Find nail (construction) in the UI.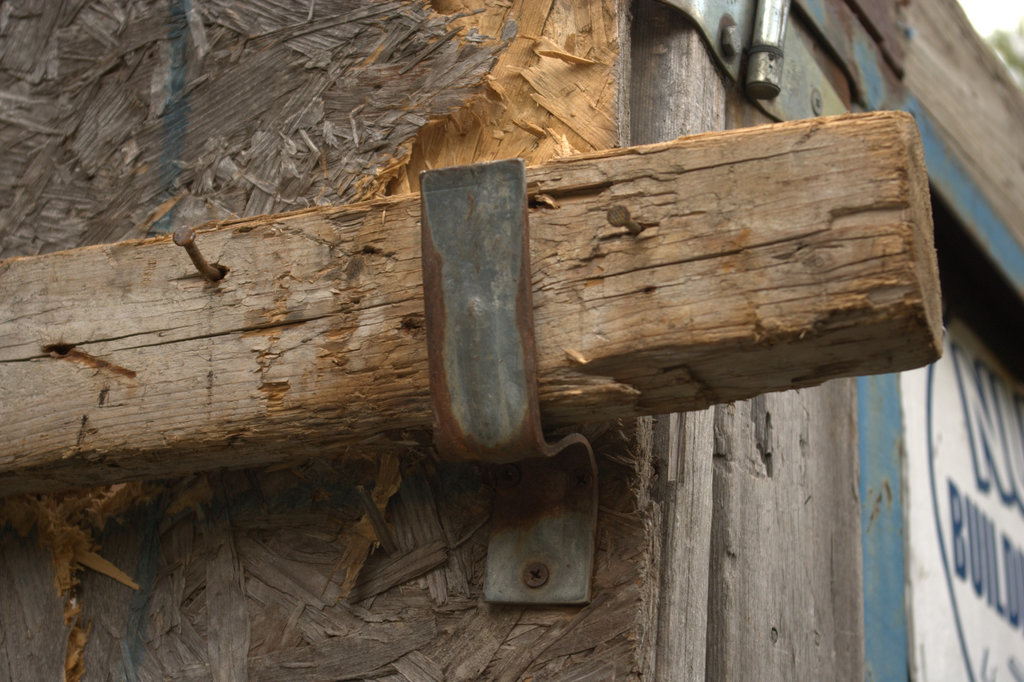
UI element at 176:224:226:277.
